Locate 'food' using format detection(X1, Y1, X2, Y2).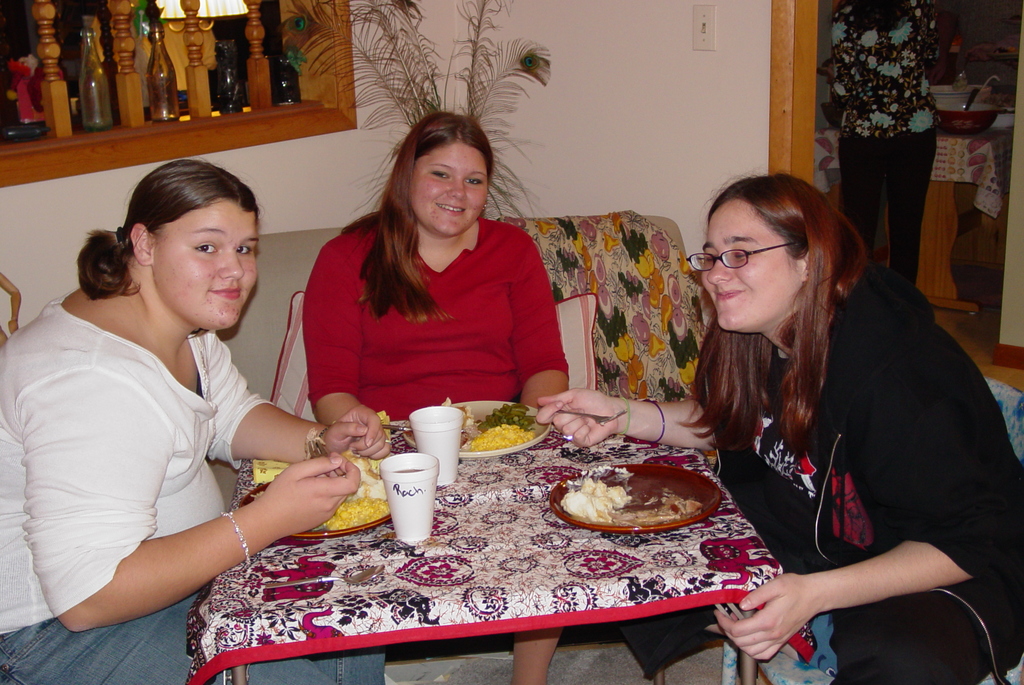
detection(311, 448, 391, 529).
